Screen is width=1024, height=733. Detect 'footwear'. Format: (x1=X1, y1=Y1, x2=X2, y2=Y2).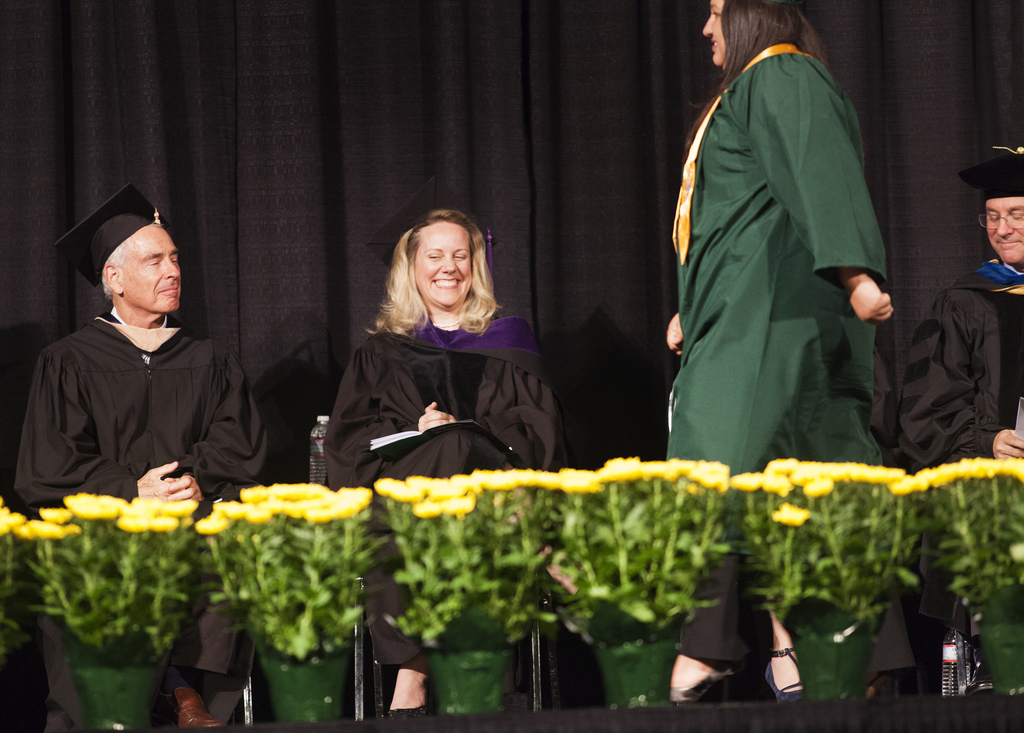
(x1=172, y1=687, x2=219, y2=725).
